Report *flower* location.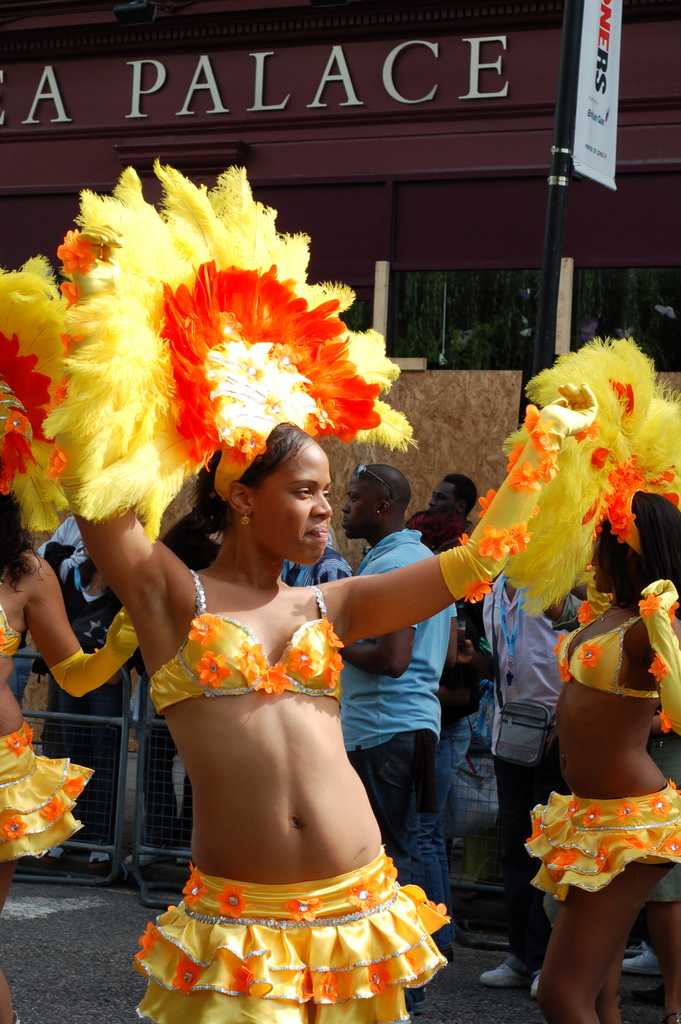
Report: box(42, 796, 63, 822).
